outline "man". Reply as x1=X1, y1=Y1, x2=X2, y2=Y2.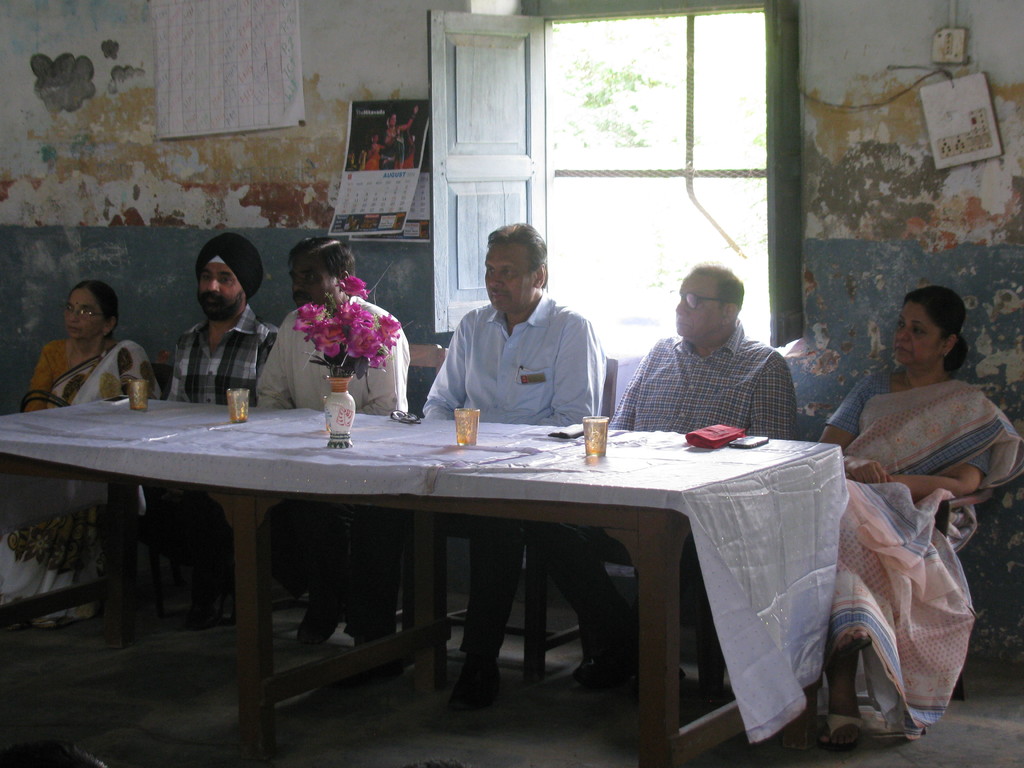
x1=157, y1=233, x2=286, y2=630.
